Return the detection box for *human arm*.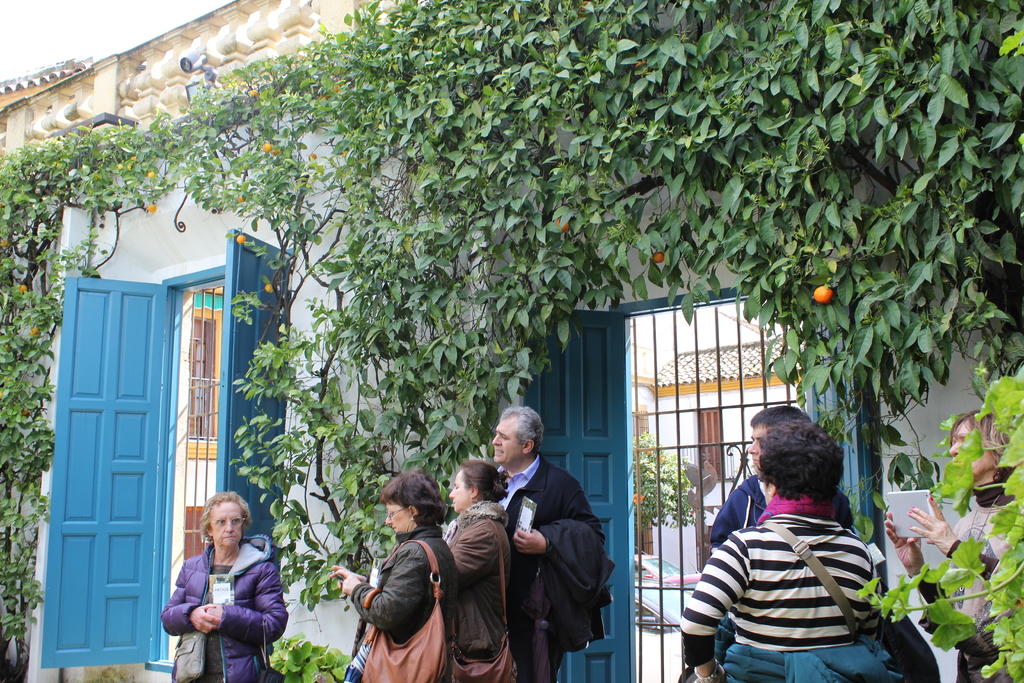
[left=452, top=516, right=496, bottom=596].
